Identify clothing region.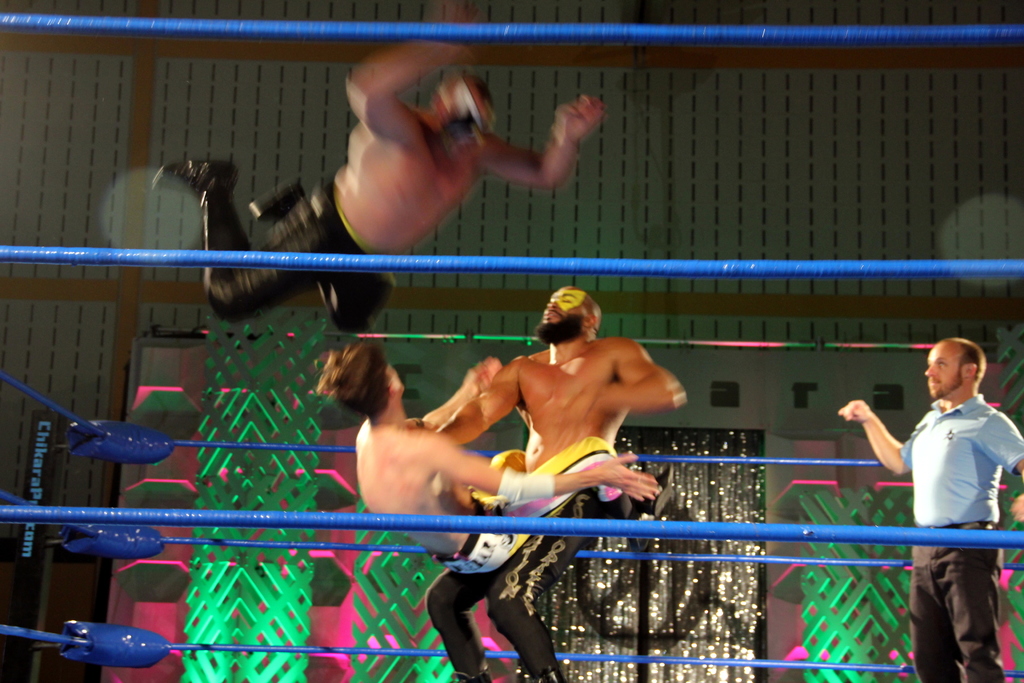
Region: 423/434/622/574.
